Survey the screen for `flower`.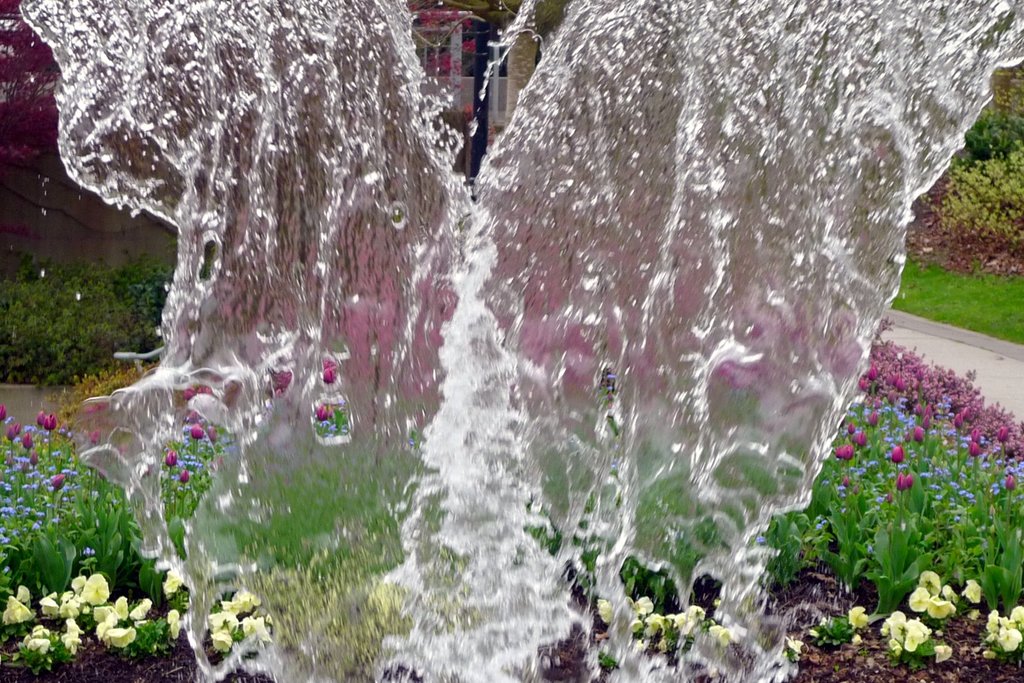
Survey found: BBox(17, 427, 20, 435).
